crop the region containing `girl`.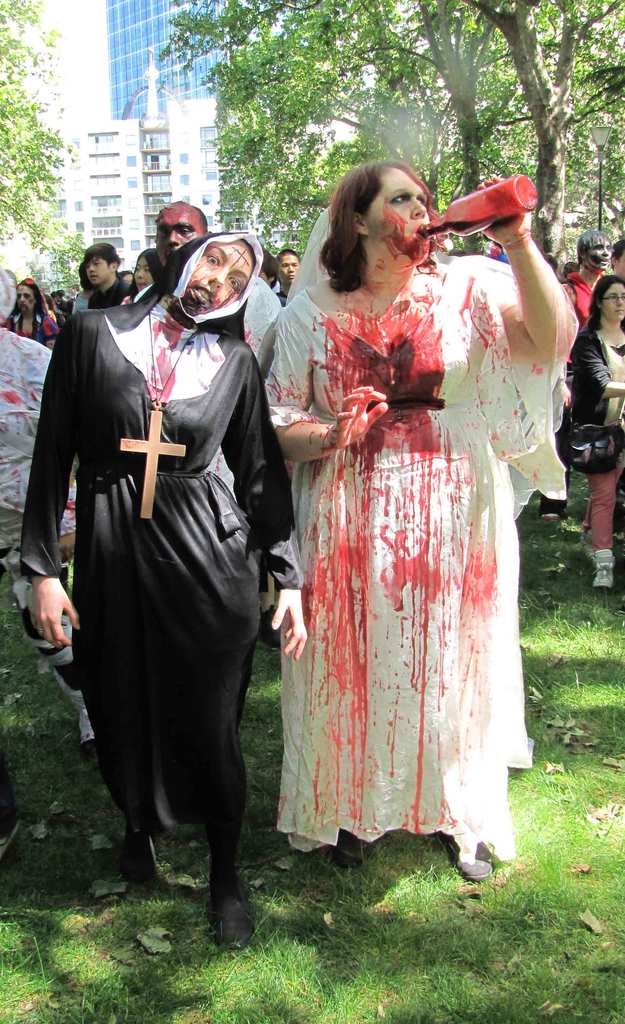
Crop region: (131, 250, 161, 300).
